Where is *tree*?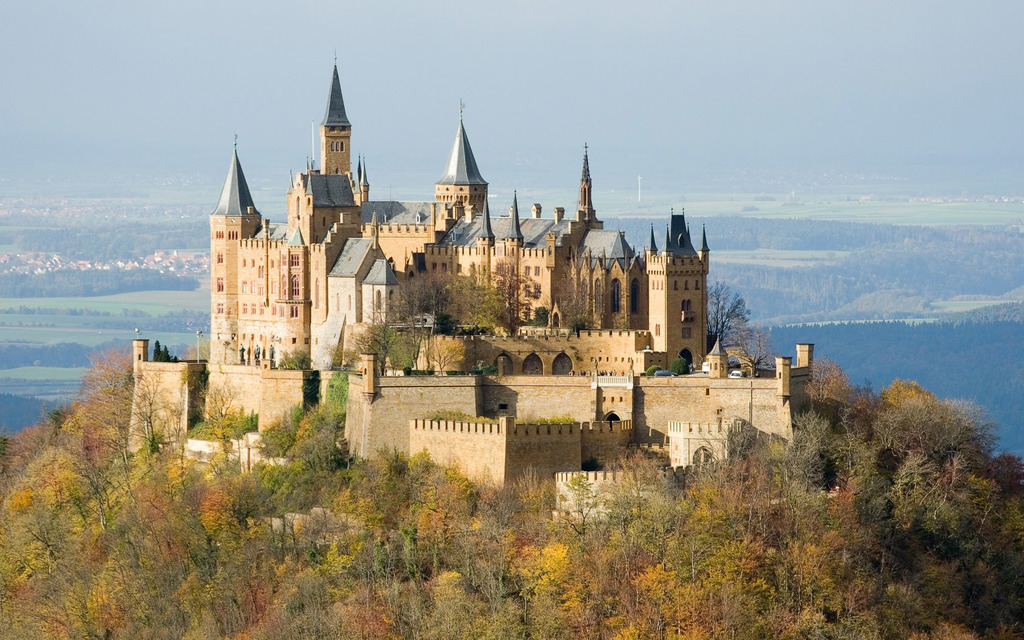
(x1=248, y1=521, x2=355, y2=639).
